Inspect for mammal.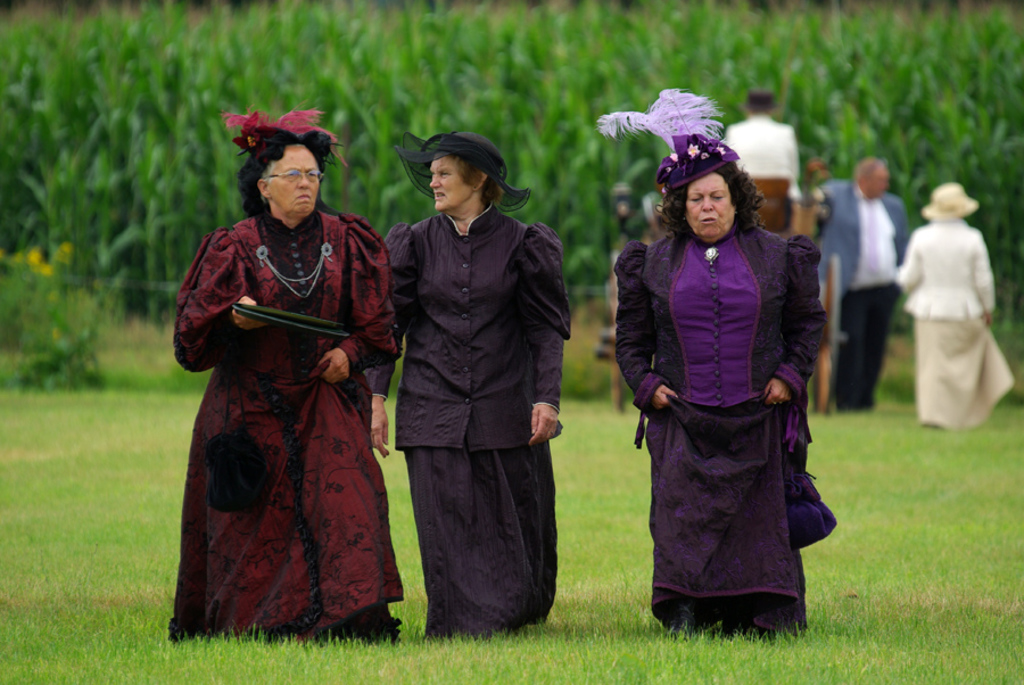
Inspection: crop(363, 138, 576, 645).
